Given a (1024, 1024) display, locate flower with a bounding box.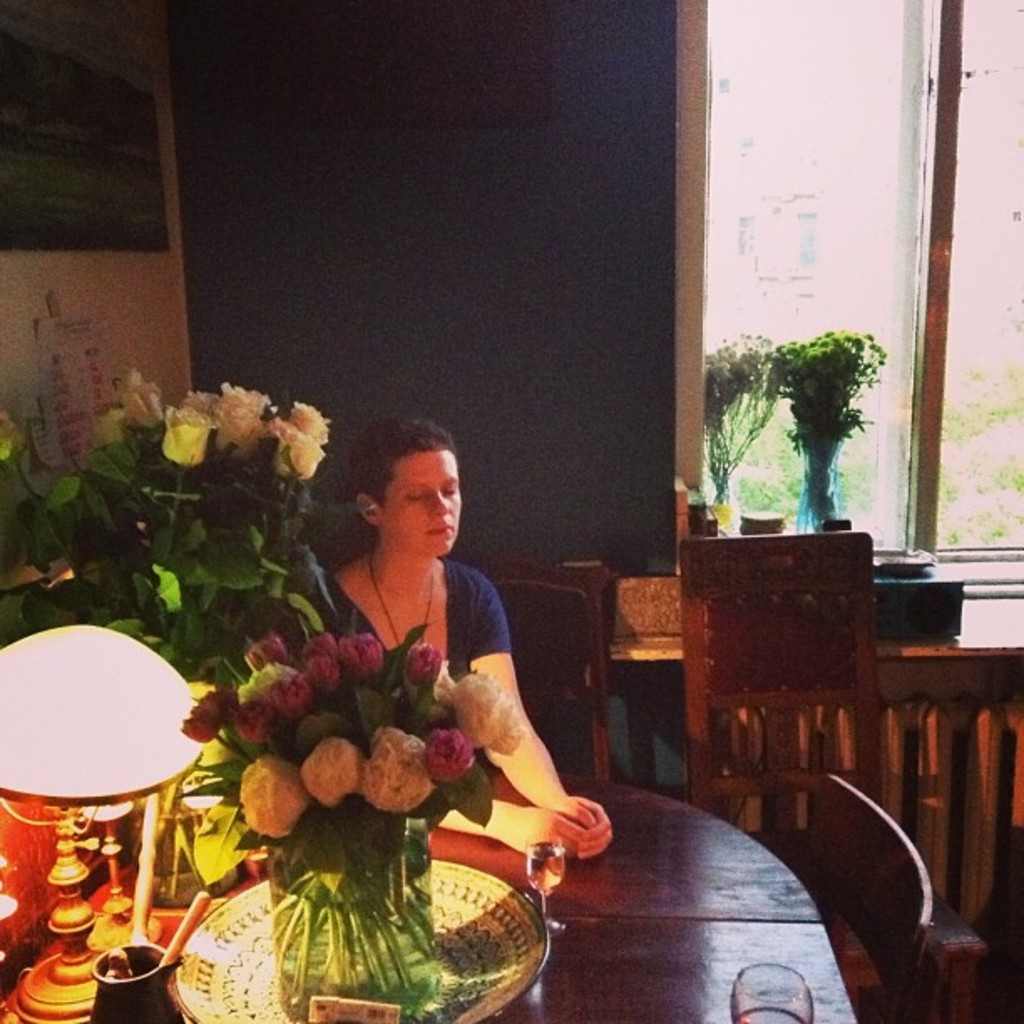
Located: {"x1": 89, "y1": 370, "x2": 149, "y2": 445}.
